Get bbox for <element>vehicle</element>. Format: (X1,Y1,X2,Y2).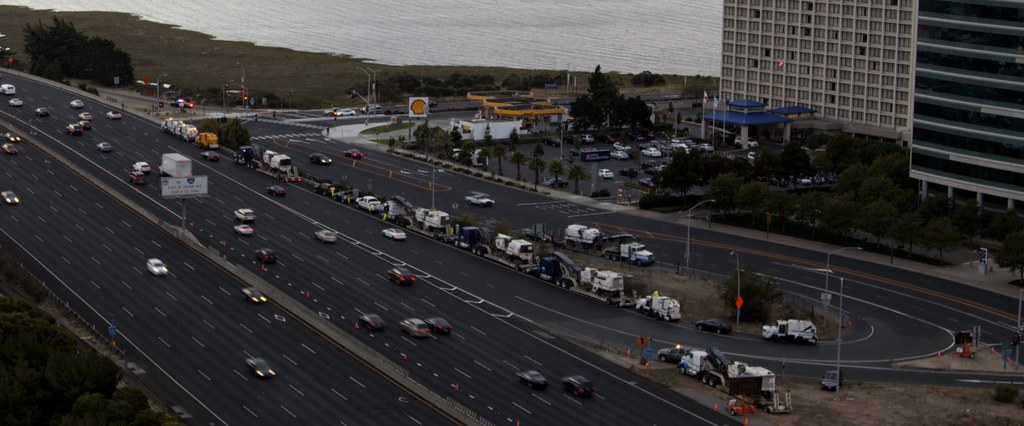
(83,111,97,126).
